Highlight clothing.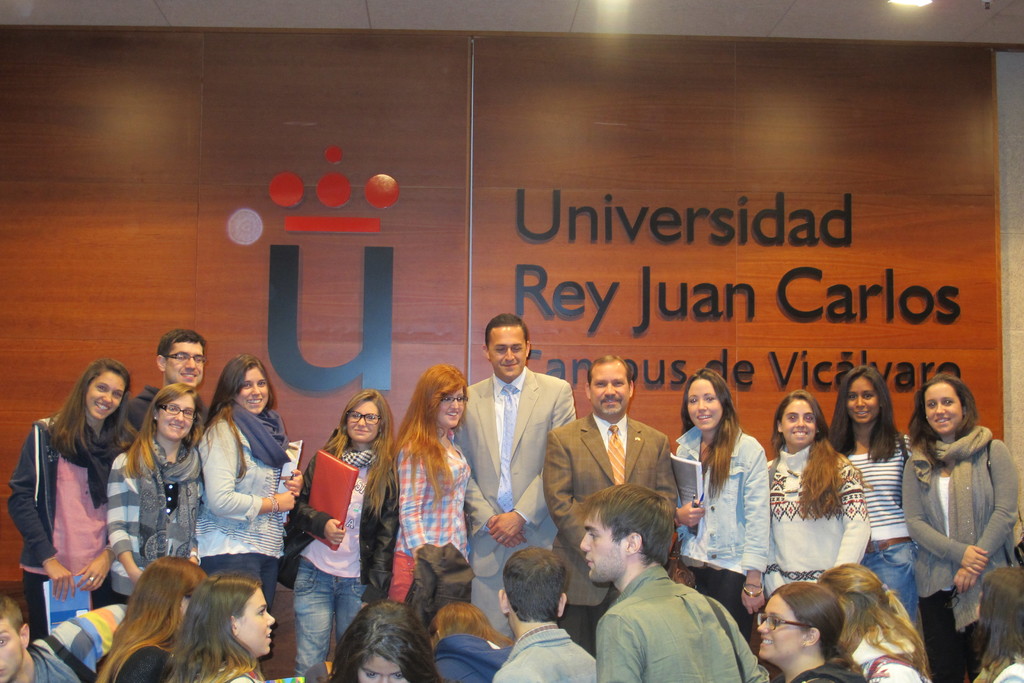
Highlighted region: (x1=117, y1=373, x2=213, y2=446).
